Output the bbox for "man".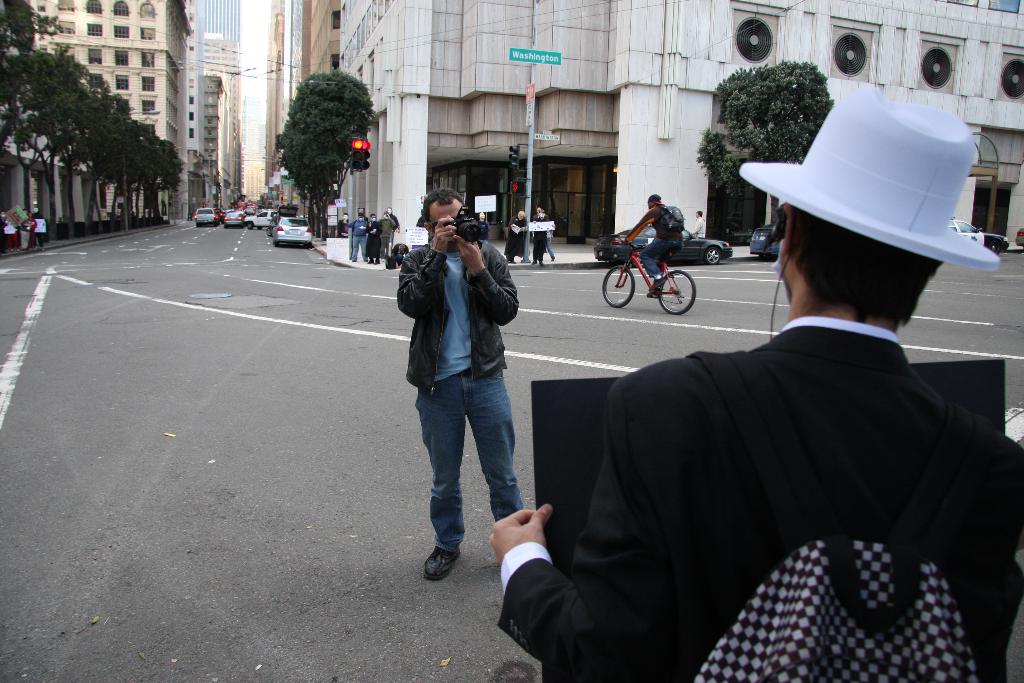
x1=620 y1=190 x2=687 y2=300.
